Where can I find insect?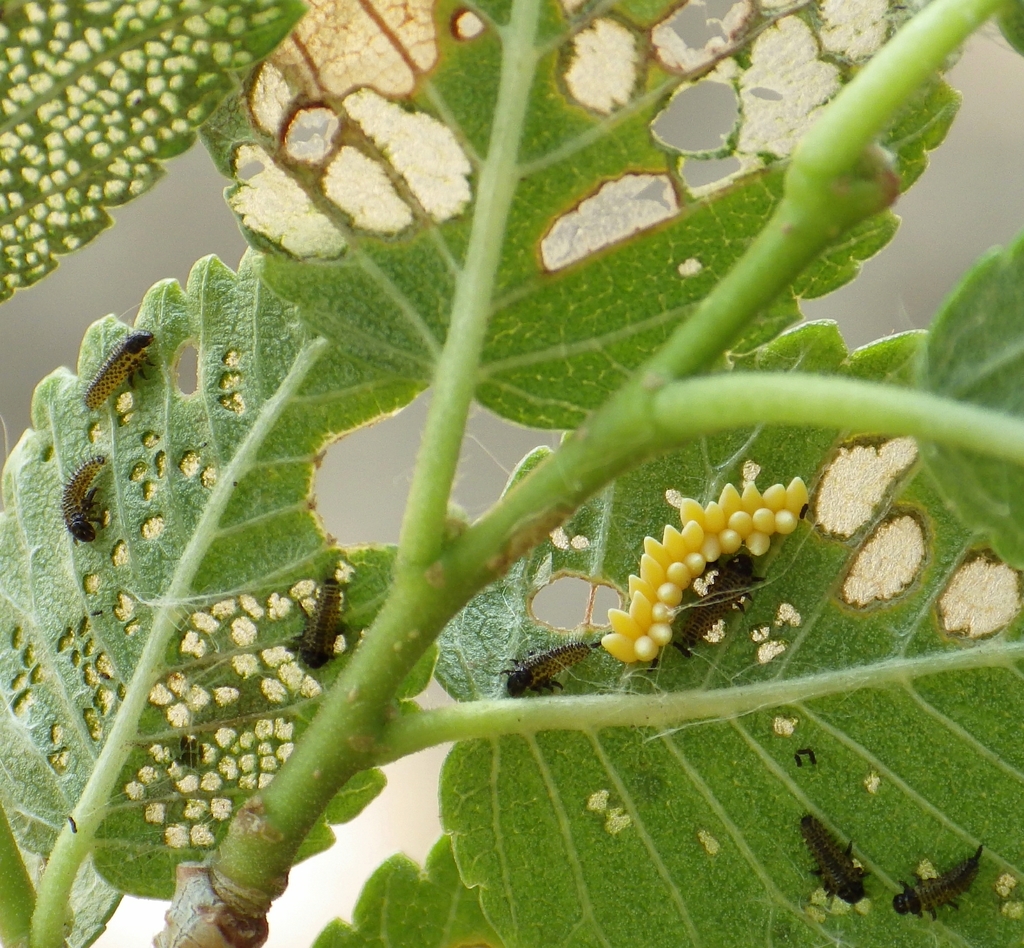
You can find it at [672,560,767,652].
